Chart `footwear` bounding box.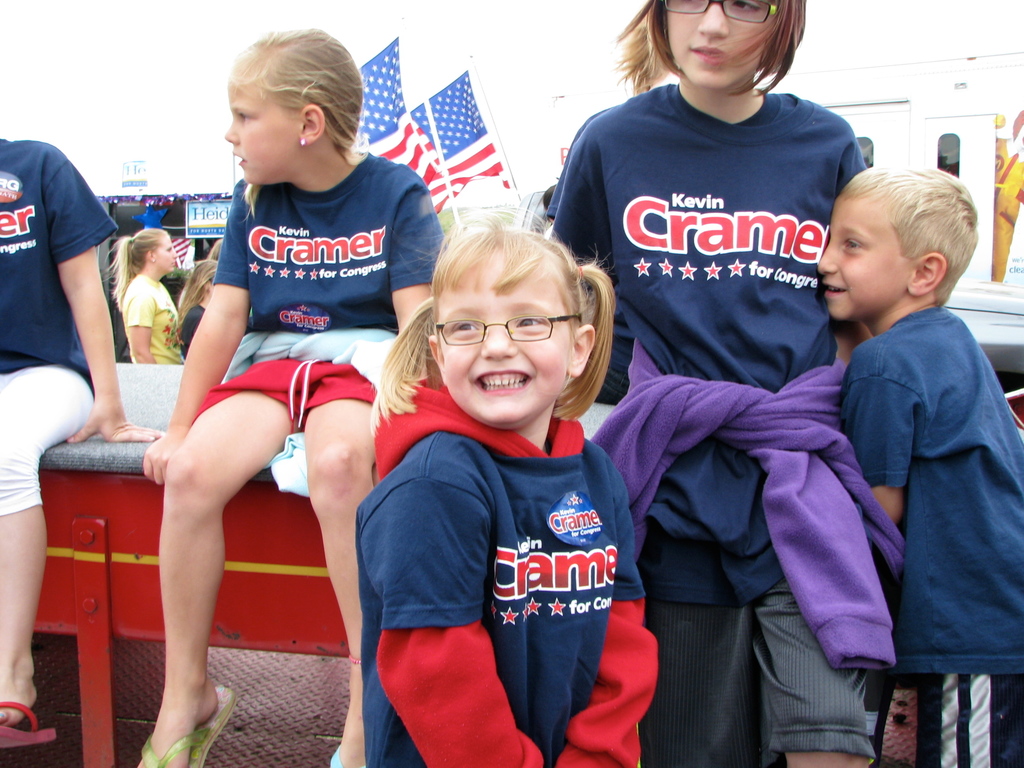
Charted: l=141, t=685, r=234, b=767.
